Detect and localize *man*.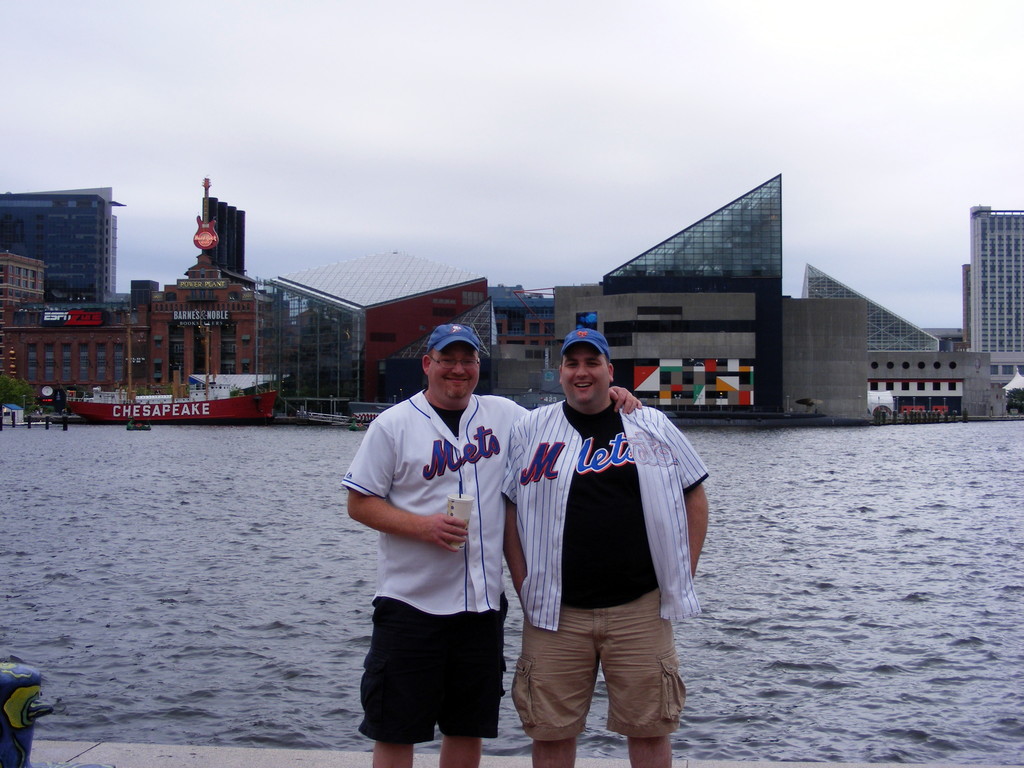
Localized at {"x1": 340, "y1": 322, "x2": 644, "y2": 767}.
